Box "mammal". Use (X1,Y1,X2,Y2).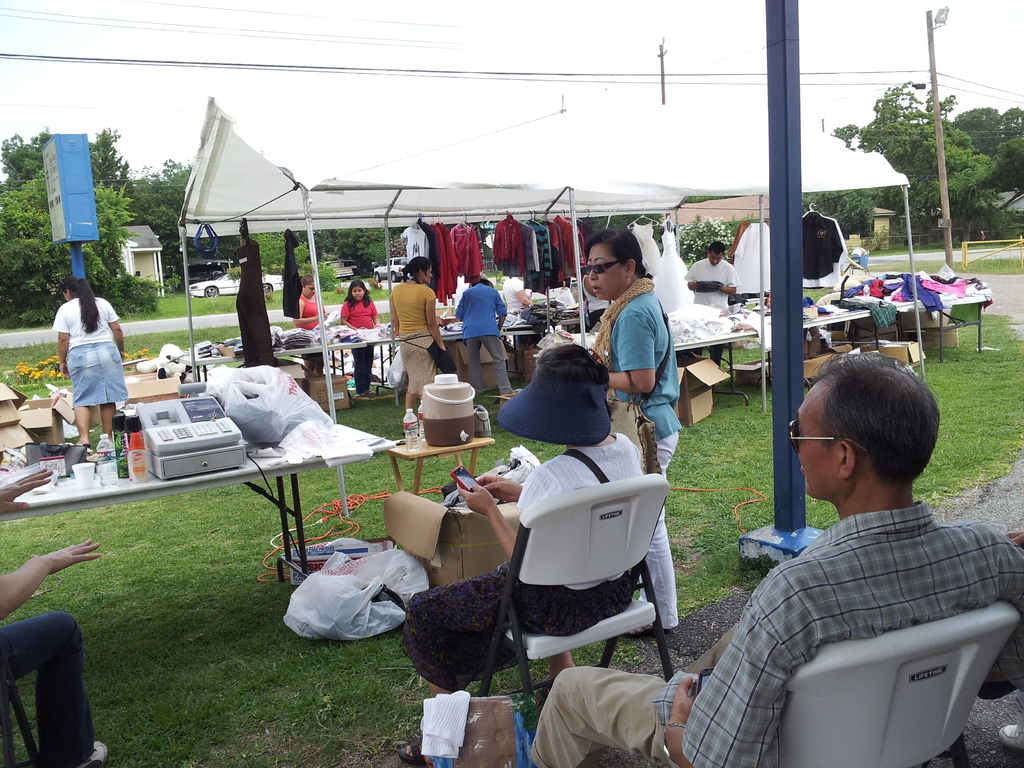
(297,273,330,372).
